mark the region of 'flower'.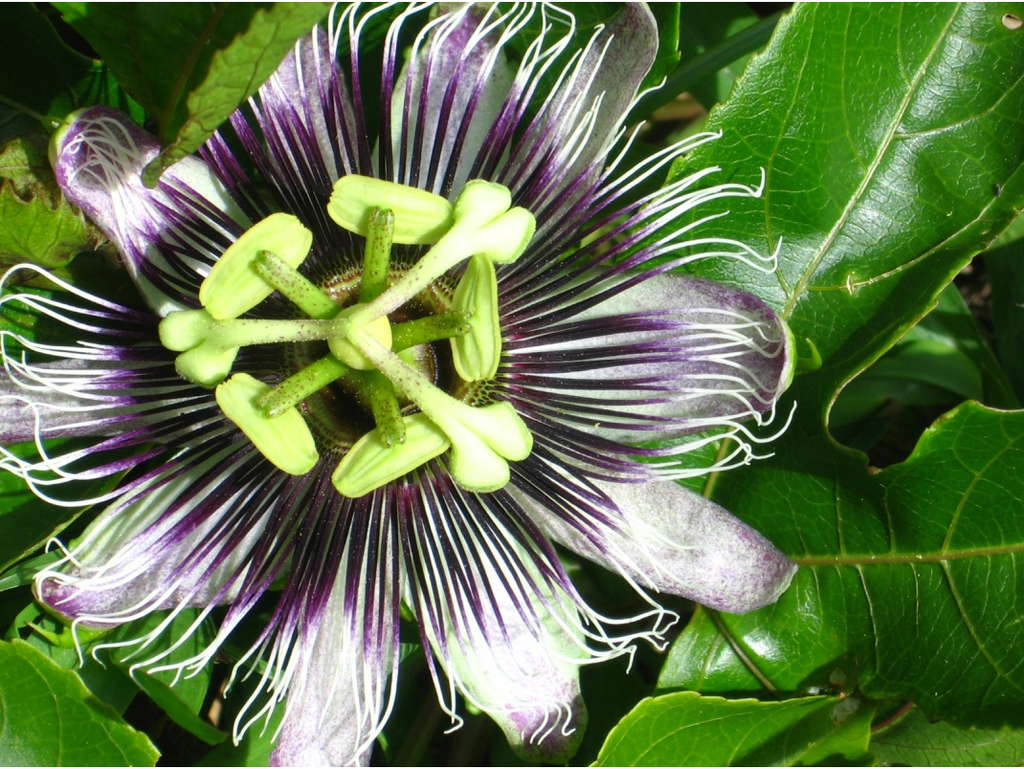
Region: select_region(23, 60, 832, 706).
